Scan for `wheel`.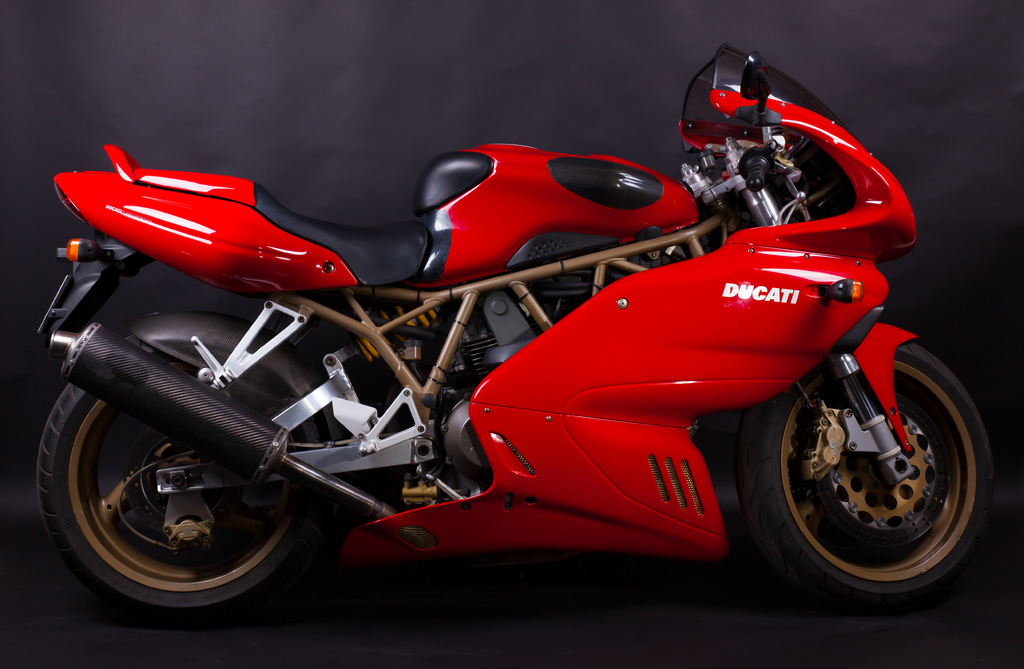
Scan result: <bbox>32, 330, 322, 633</bbox>.
